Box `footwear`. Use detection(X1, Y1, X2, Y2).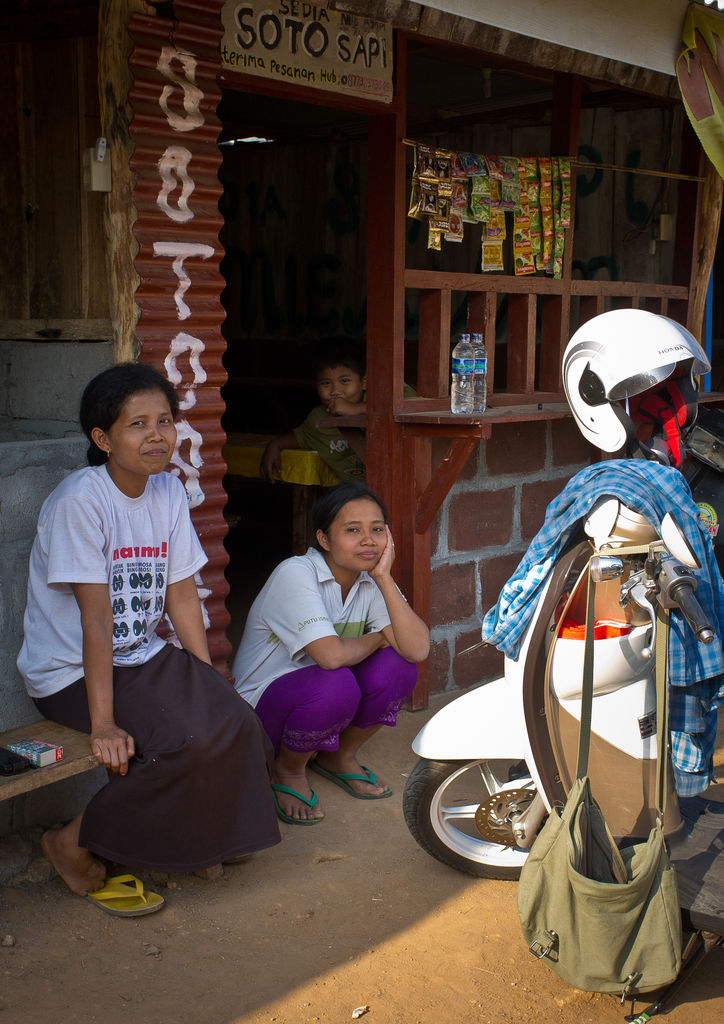
detection(81, 868, 177, 914).
